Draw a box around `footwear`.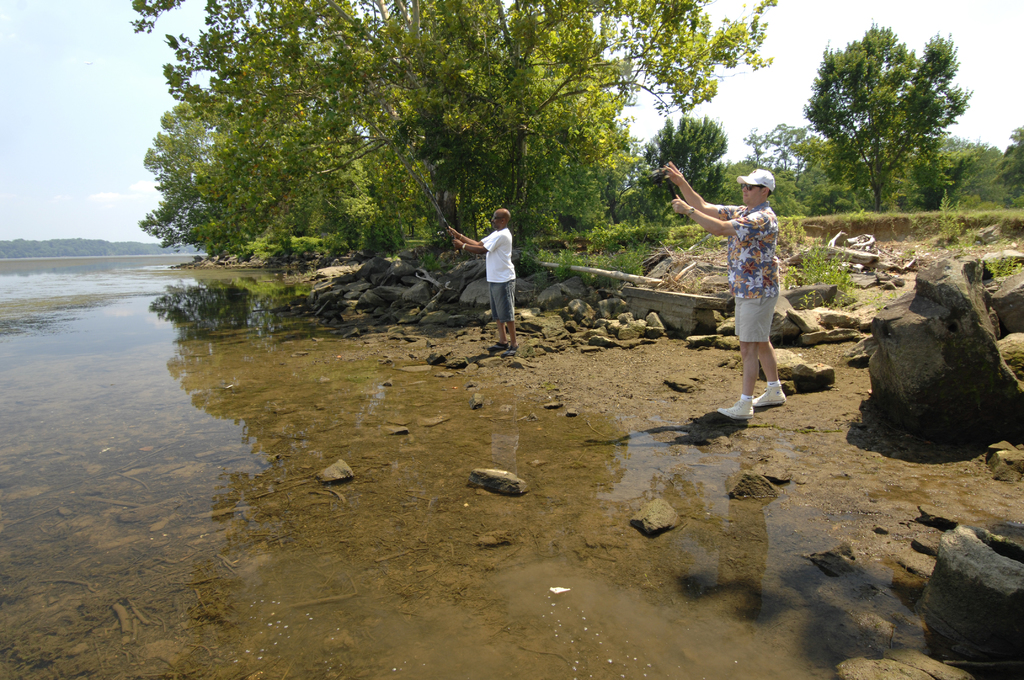
box=[753, 385, 790, 406].
